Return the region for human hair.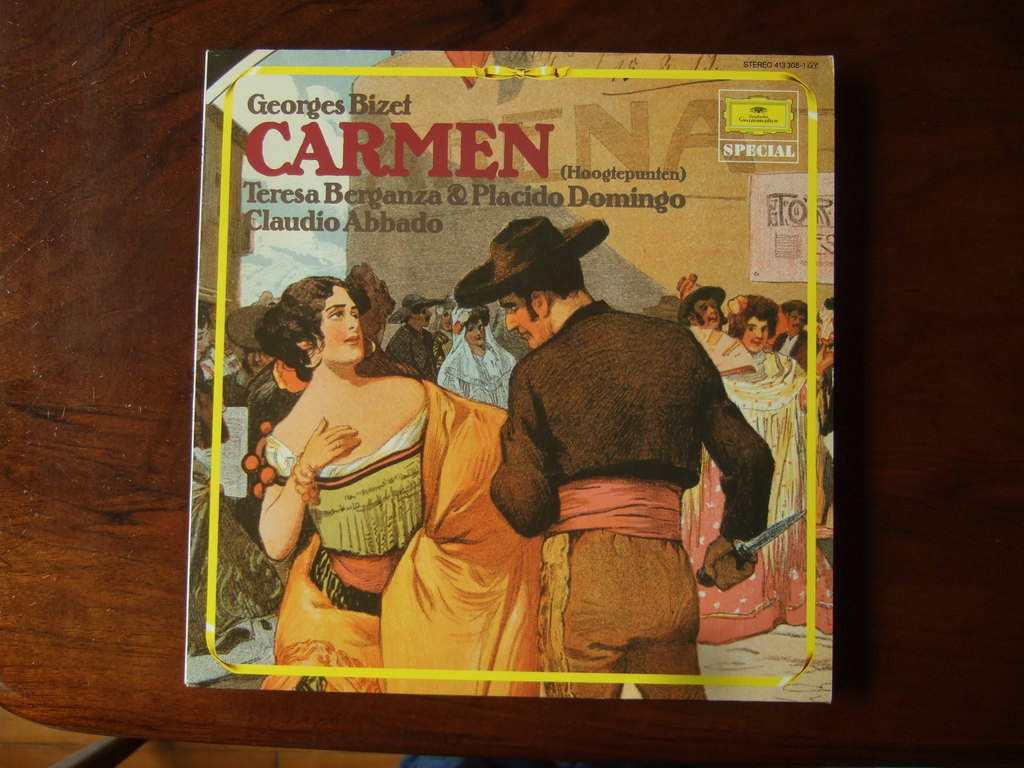
{"x1": 269, "y1": 275, "x2": 383, "y2": 388}.
